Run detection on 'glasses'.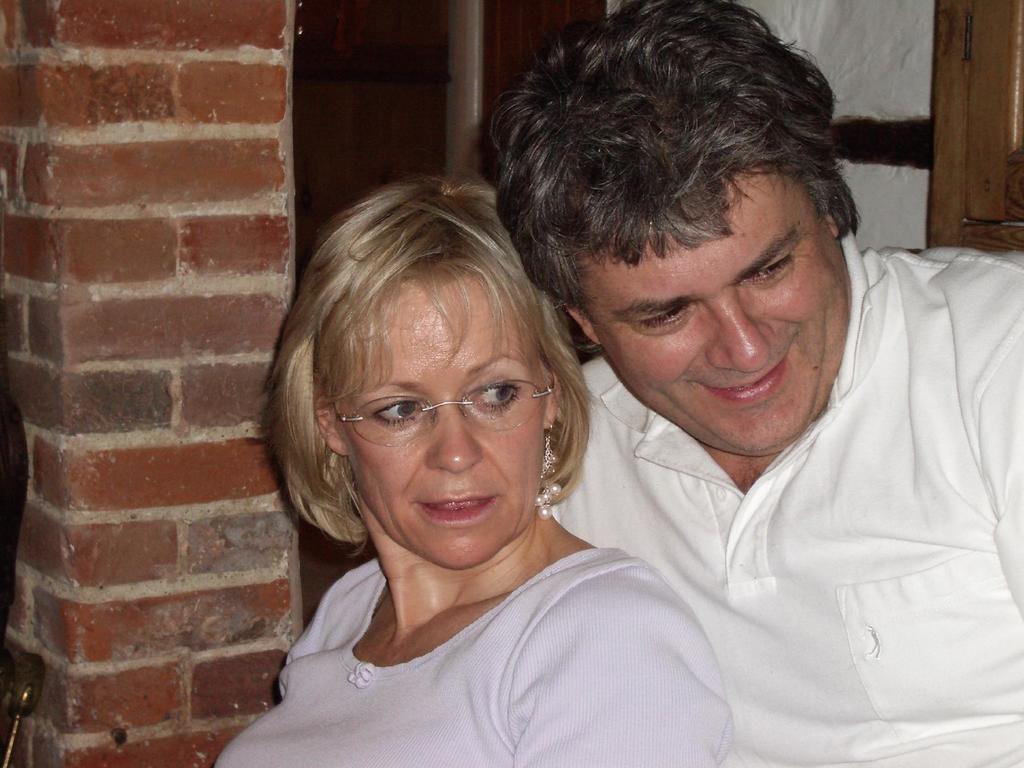
Result: BBox(320, 372, 560, 467).
